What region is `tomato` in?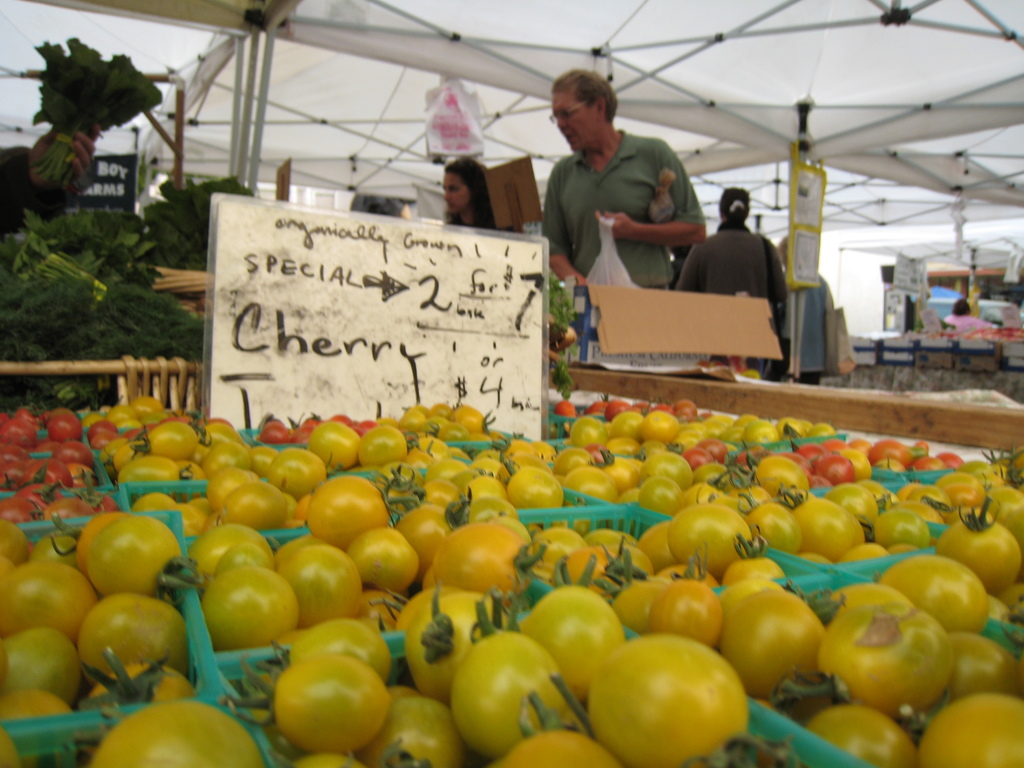
{"left": 461, "top": 599, "right": 571, "bottom": 755}.
